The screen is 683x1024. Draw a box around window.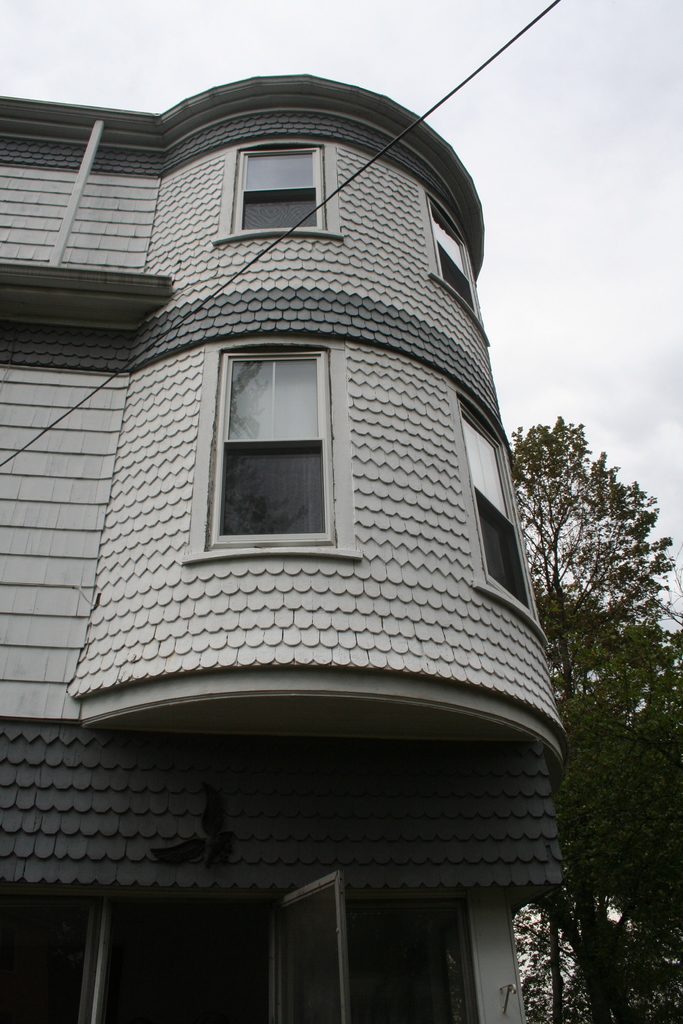
[179,342,362,567].
